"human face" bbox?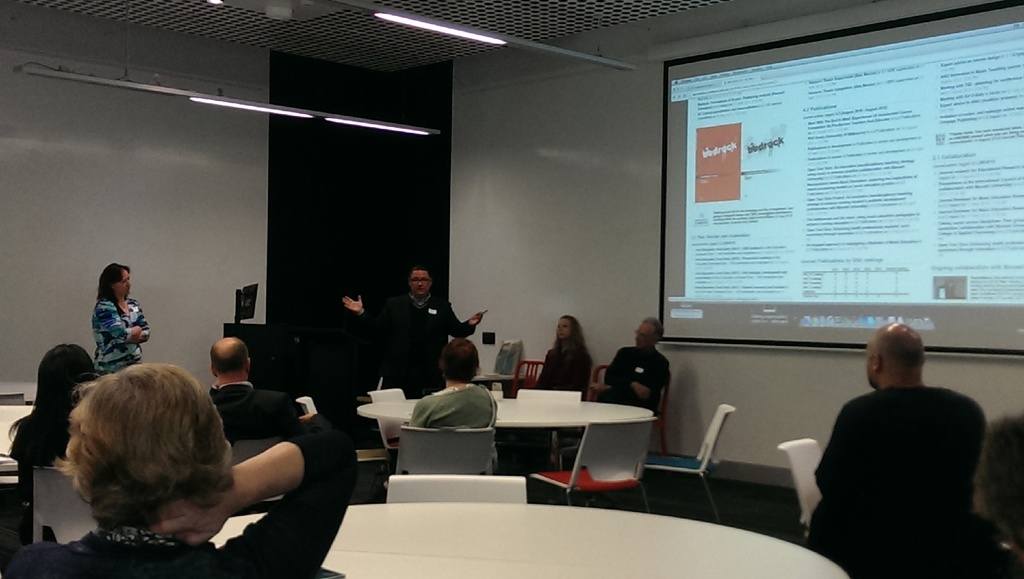
Rect(556, 320, 572, 336)
